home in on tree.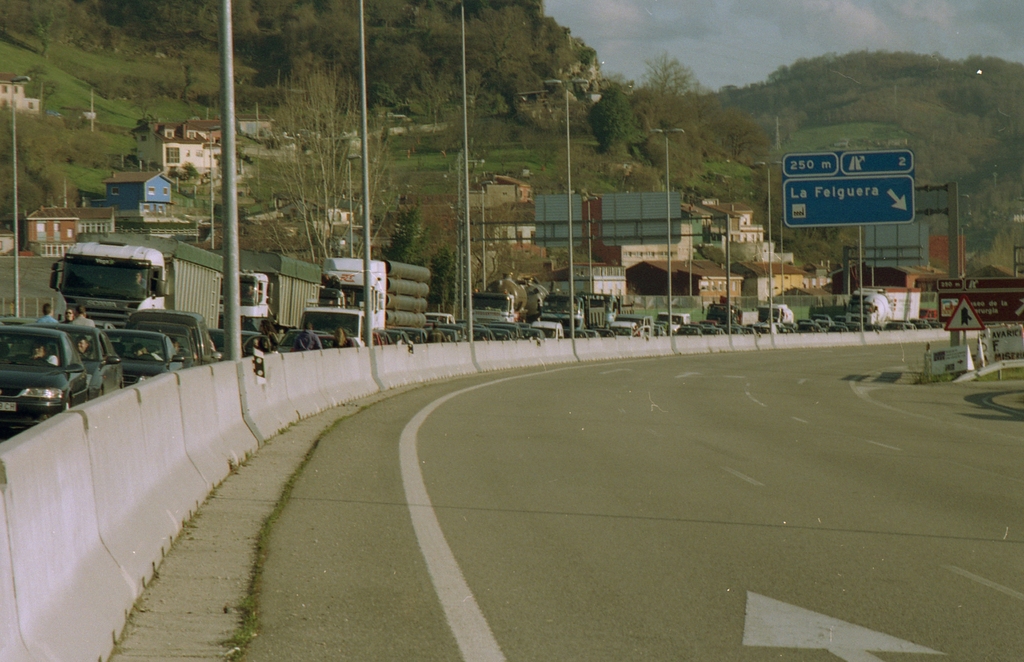
Homed in at box=[951, 49, 1023, 152].
